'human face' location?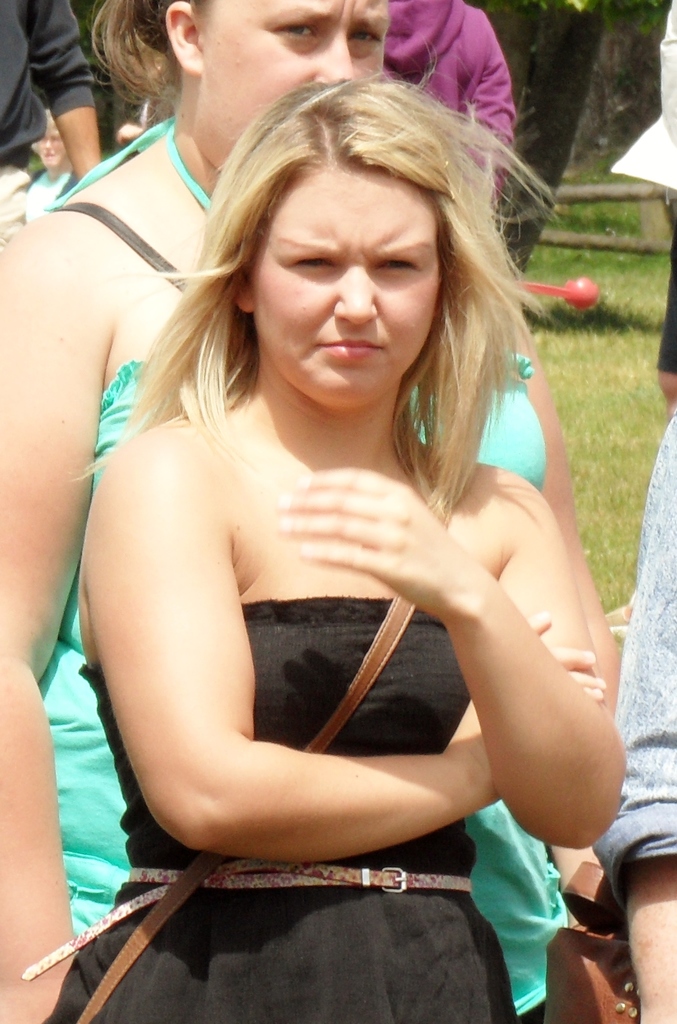
box=[208, 0, 383, 161]
